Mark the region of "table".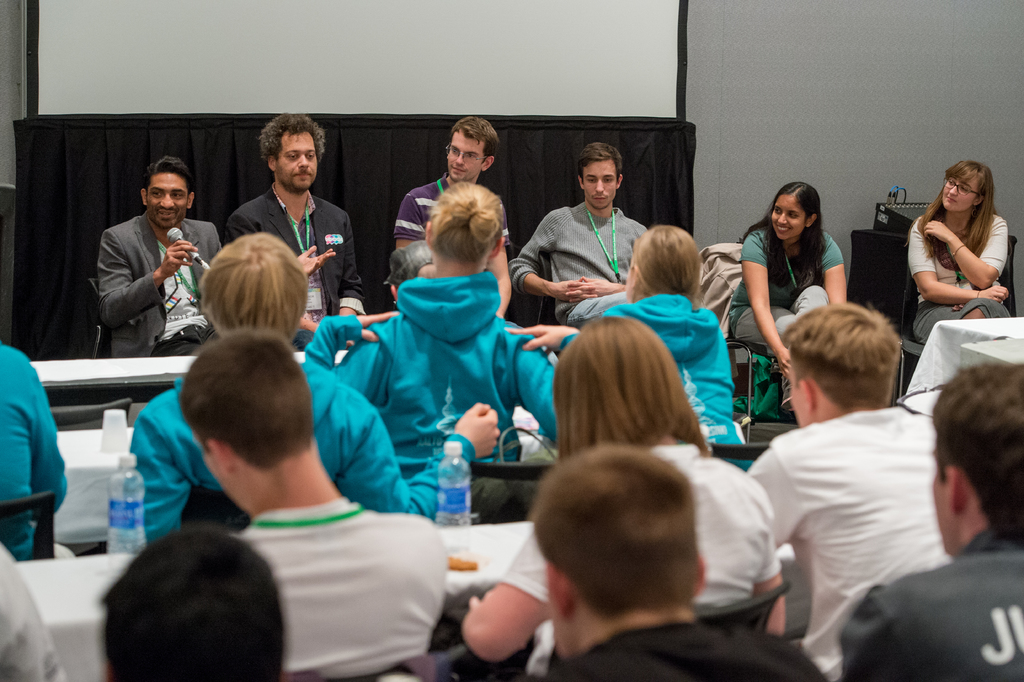
Region: region(19, 520, 812, 671).
